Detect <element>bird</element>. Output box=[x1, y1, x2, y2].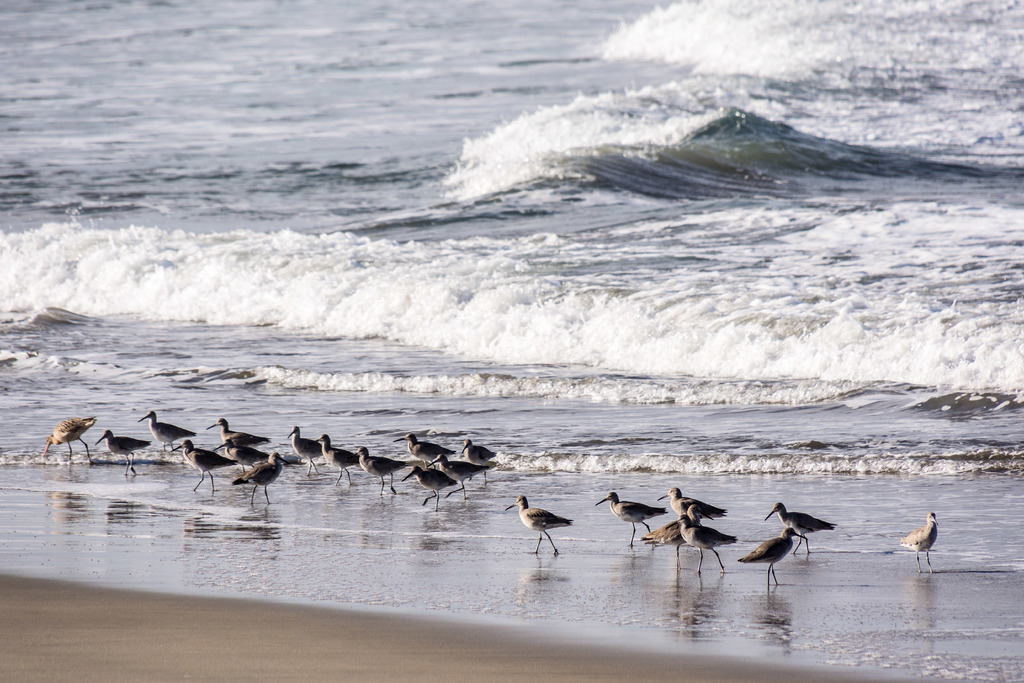
box=[138, 409, 196, 458].
